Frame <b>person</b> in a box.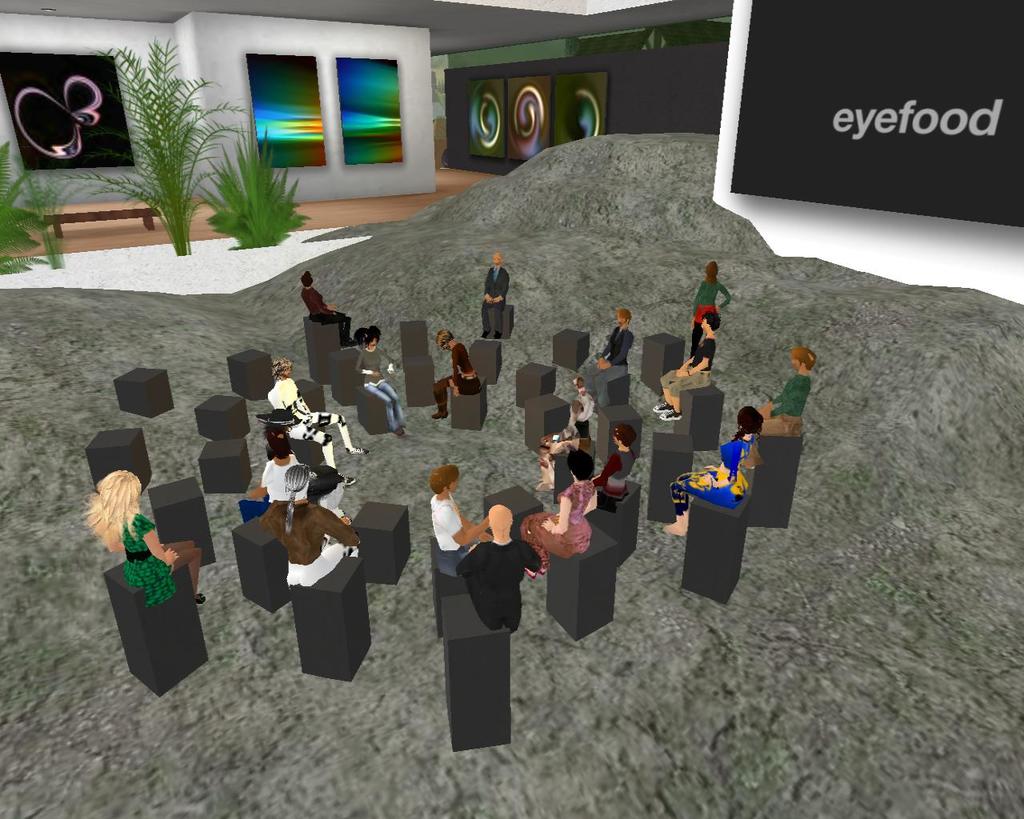
<region>265, 463, 365, 585</region>.
